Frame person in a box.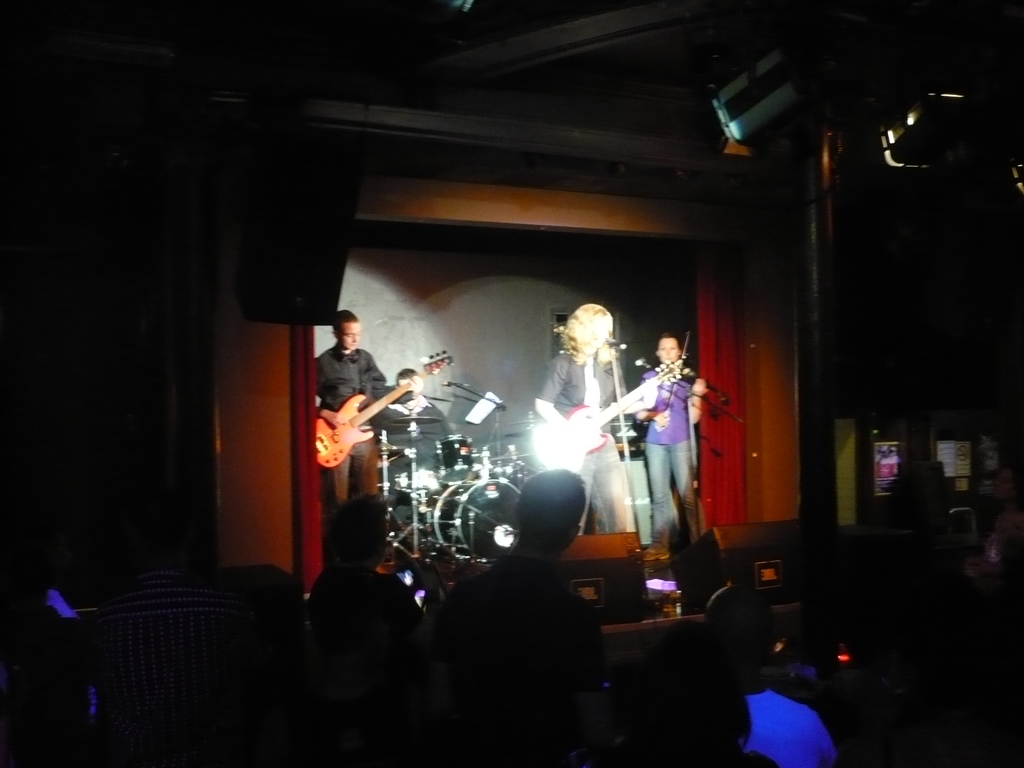
select_region(309, 306, 420, 573).
